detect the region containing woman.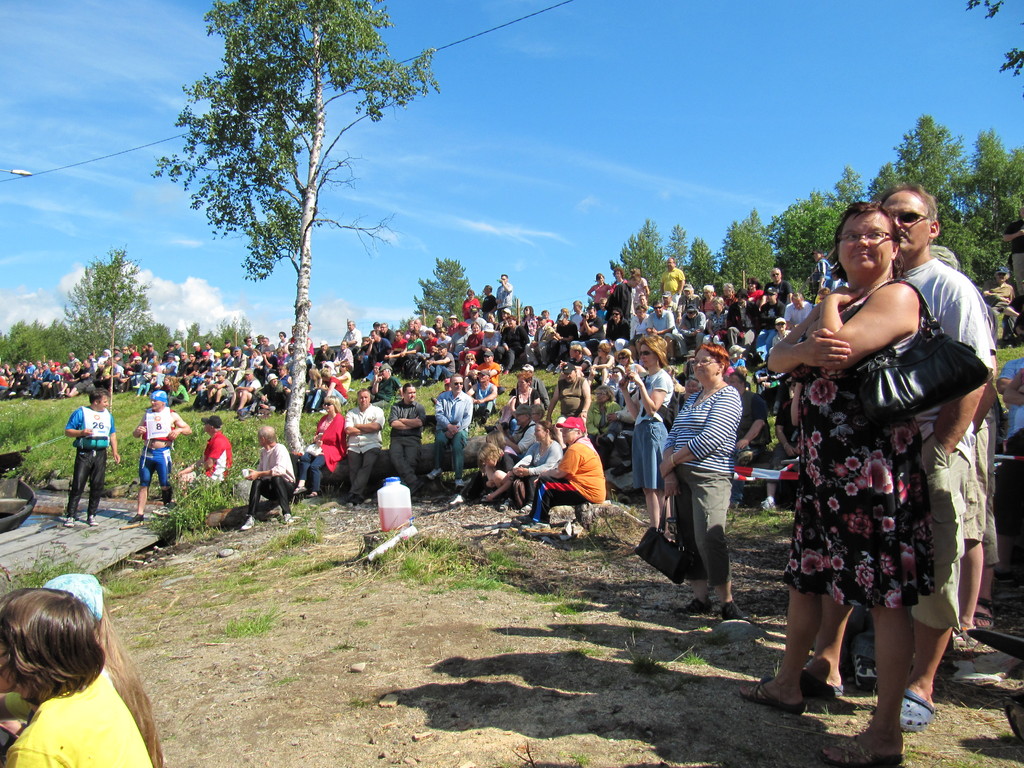
left=301, top=371, right=324, bottom=416.
